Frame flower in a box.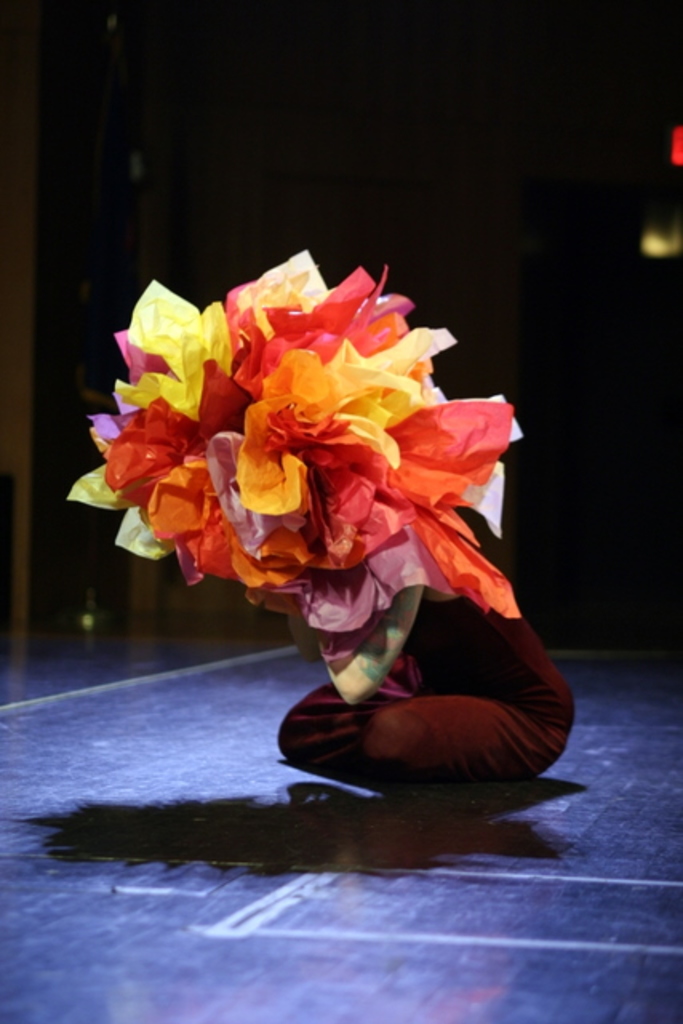
l=72, t=237, r=517, b=667.
